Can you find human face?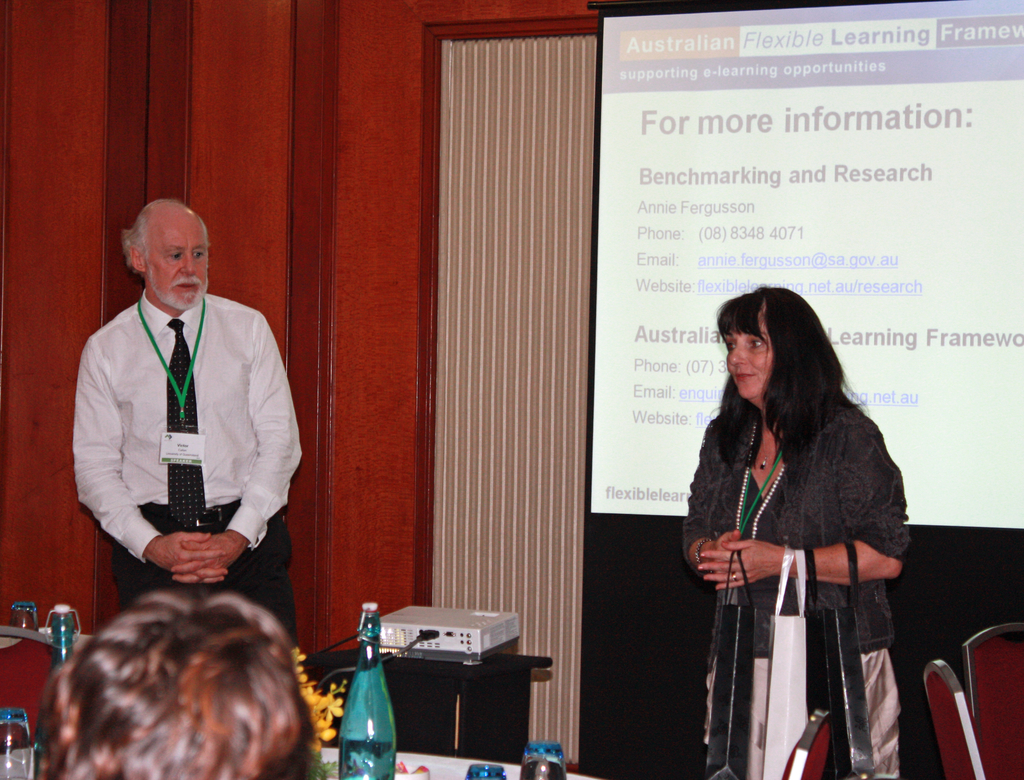
Yes, bounding box: box(723, 336, 773, 397).
